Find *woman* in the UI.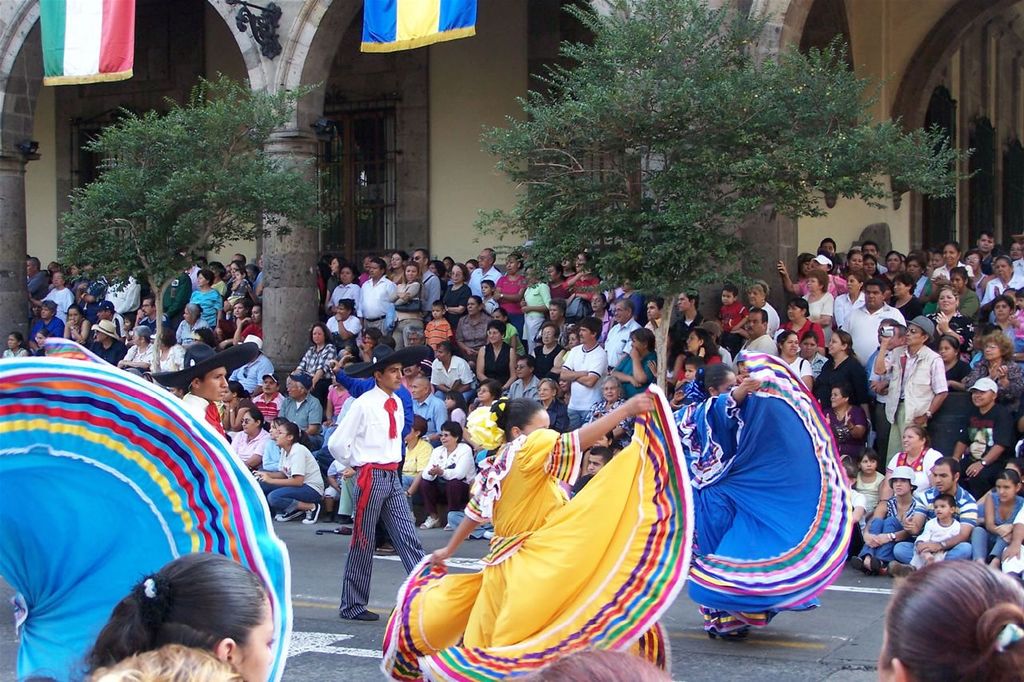
UI element at crop(295, 325, 342, 393).
